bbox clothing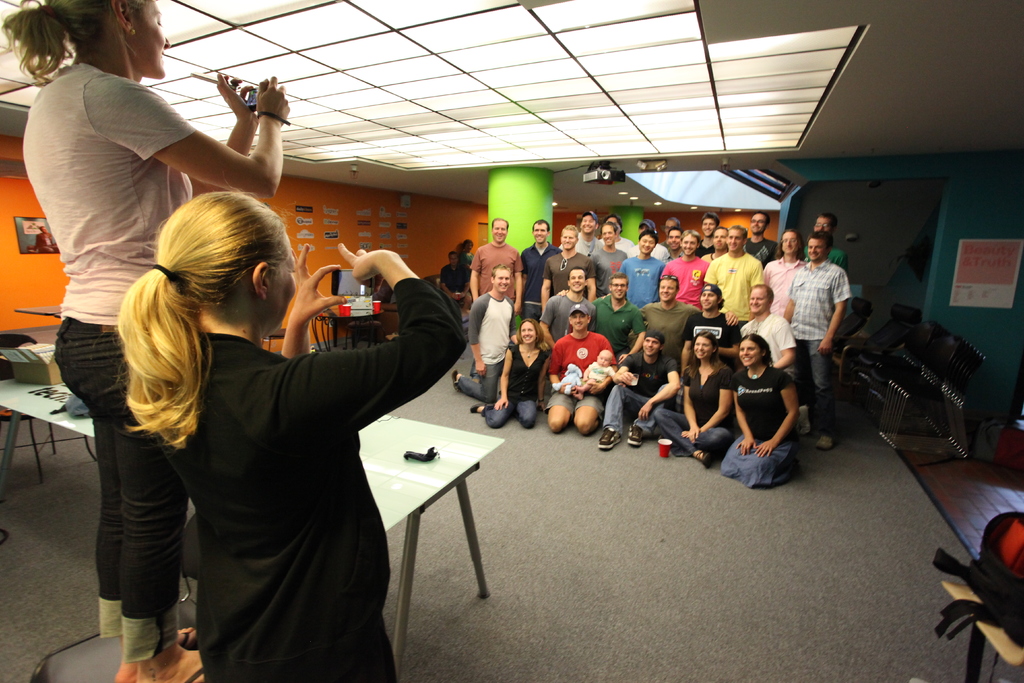
(618, 254, 667, 301)
